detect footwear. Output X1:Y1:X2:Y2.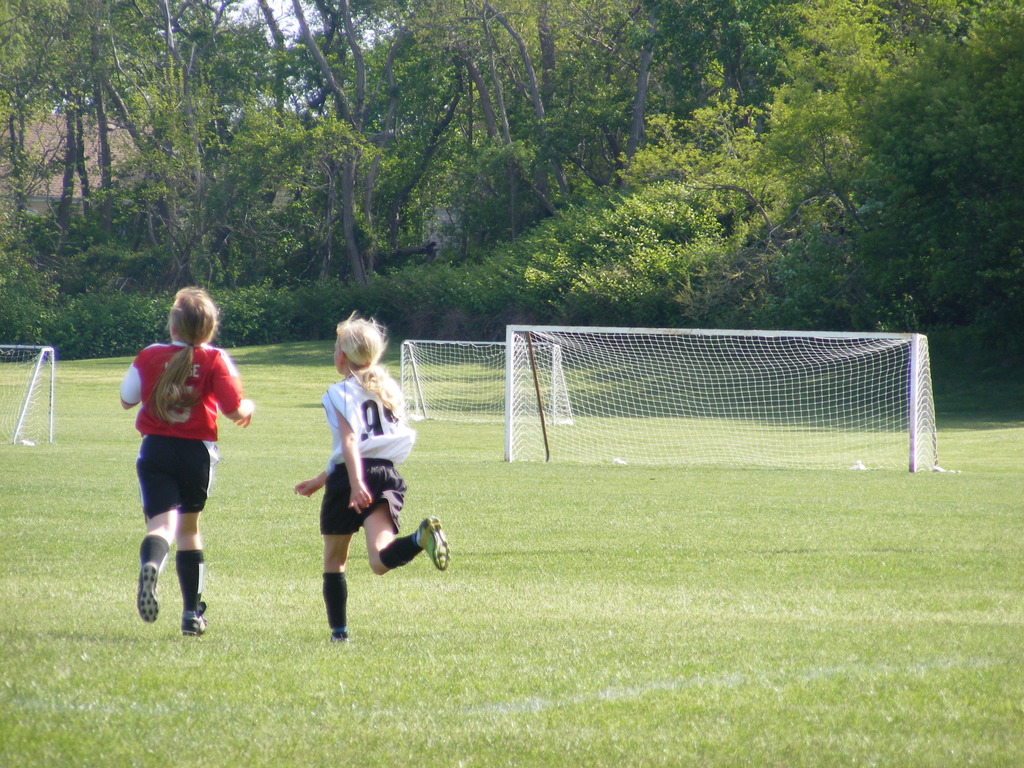
129:532:194:634.
